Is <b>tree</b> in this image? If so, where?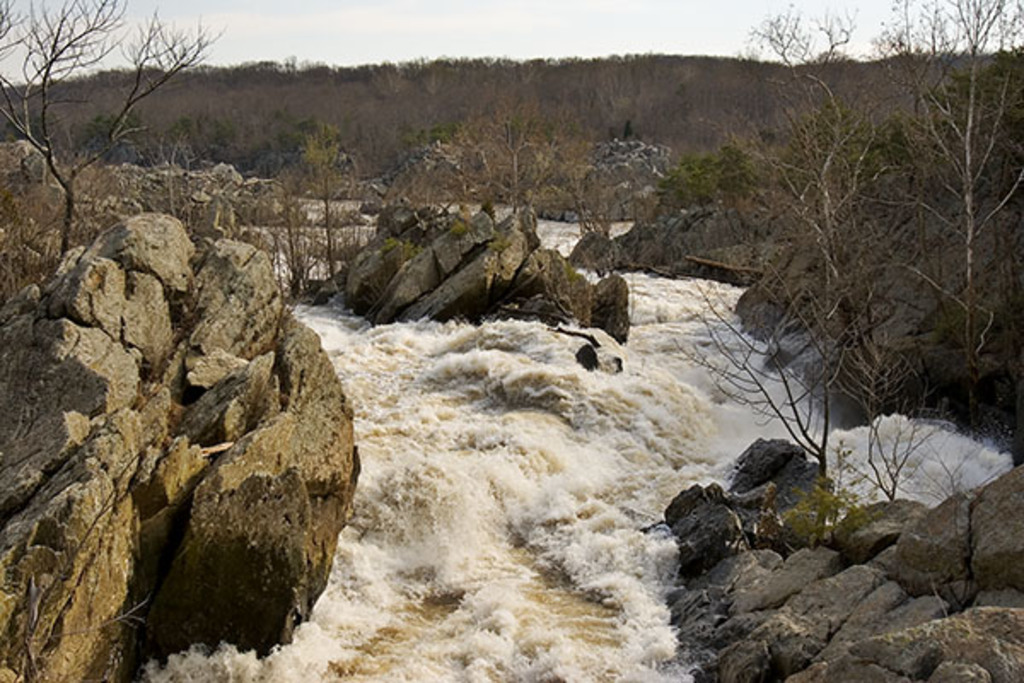
Yes, at box=[650, 0, 1022, 517].
